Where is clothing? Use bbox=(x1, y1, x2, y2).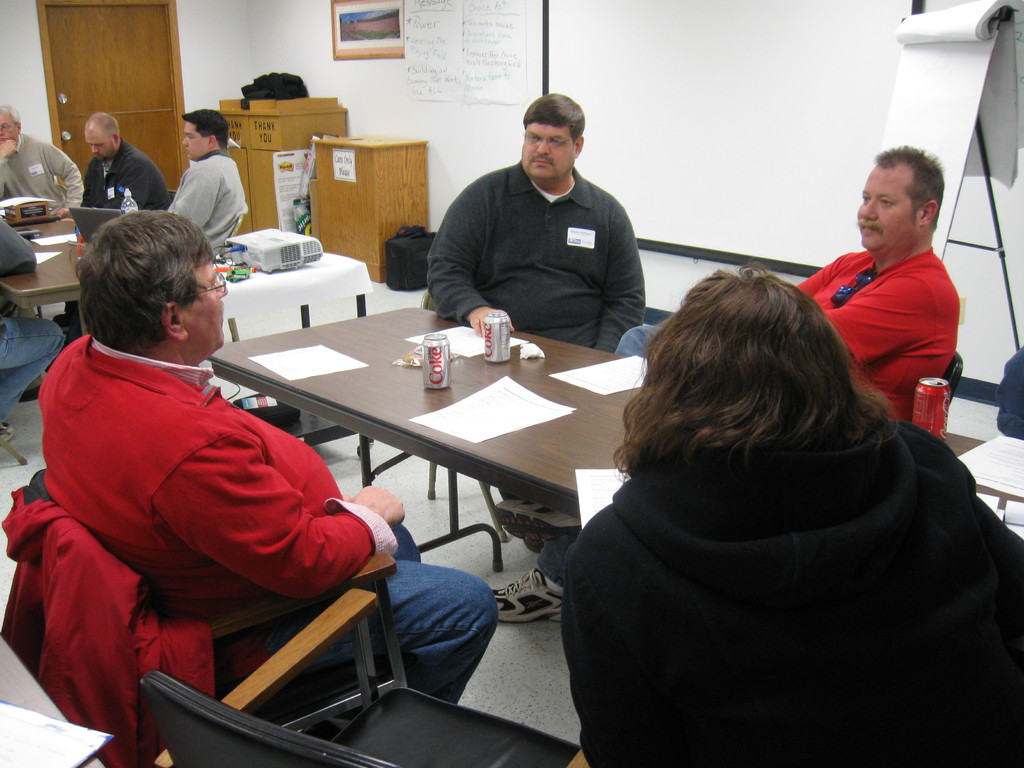
bbox=(77, 141, 167, 227).
